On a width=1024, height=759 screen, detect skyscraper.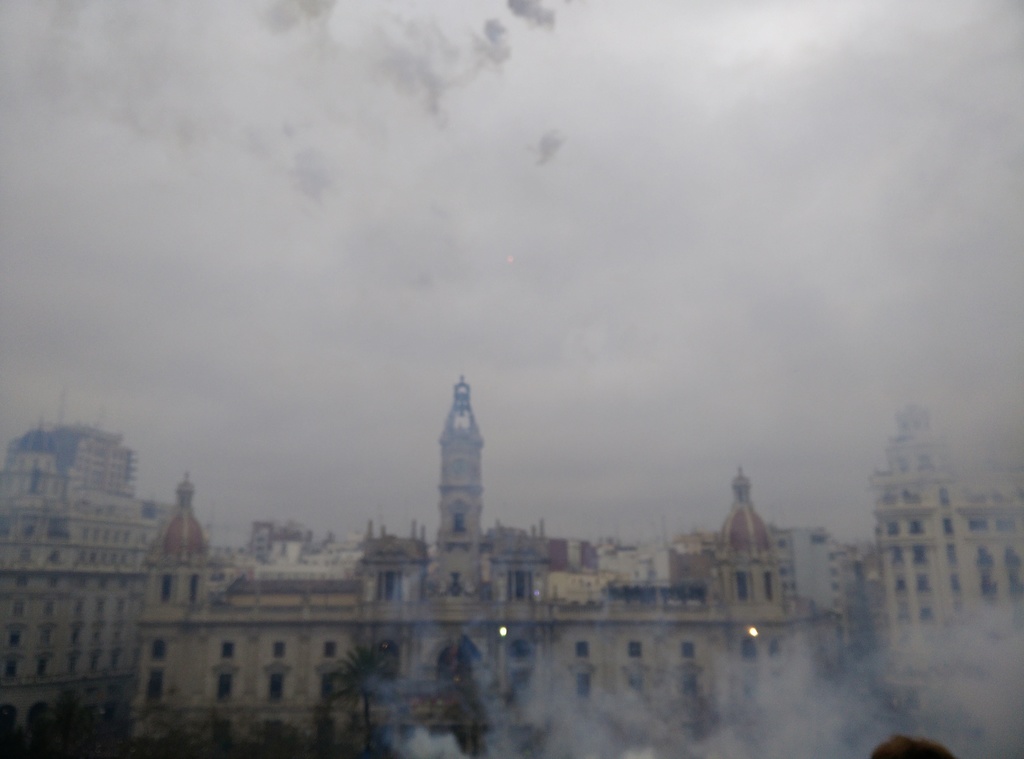
bbox=[867, 370, 990, 676].
